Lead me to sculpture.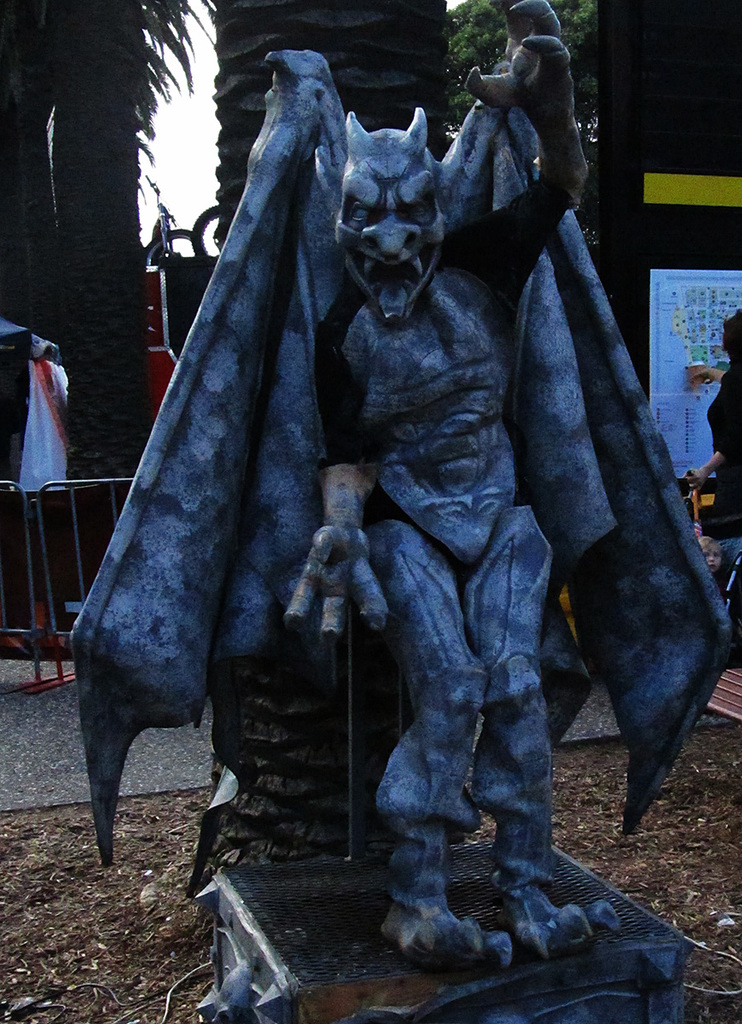
Lead to (left=90, top=0, right=706, bottom=958).
